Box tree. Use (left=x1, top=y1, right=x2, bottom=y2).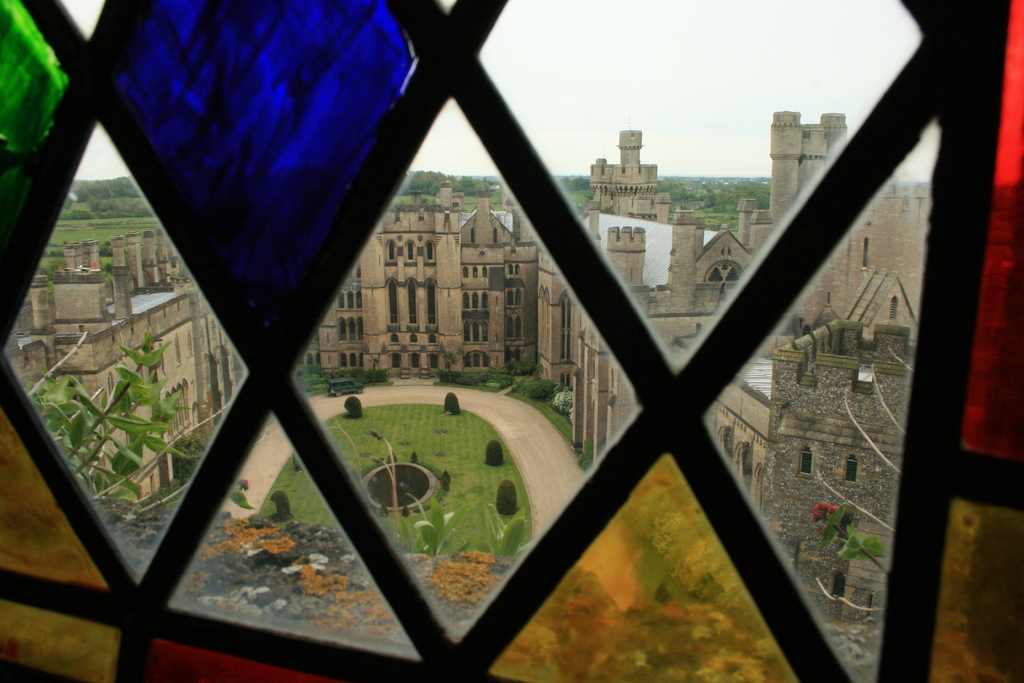
(left=173, top=429, right=207, bottom=481).
